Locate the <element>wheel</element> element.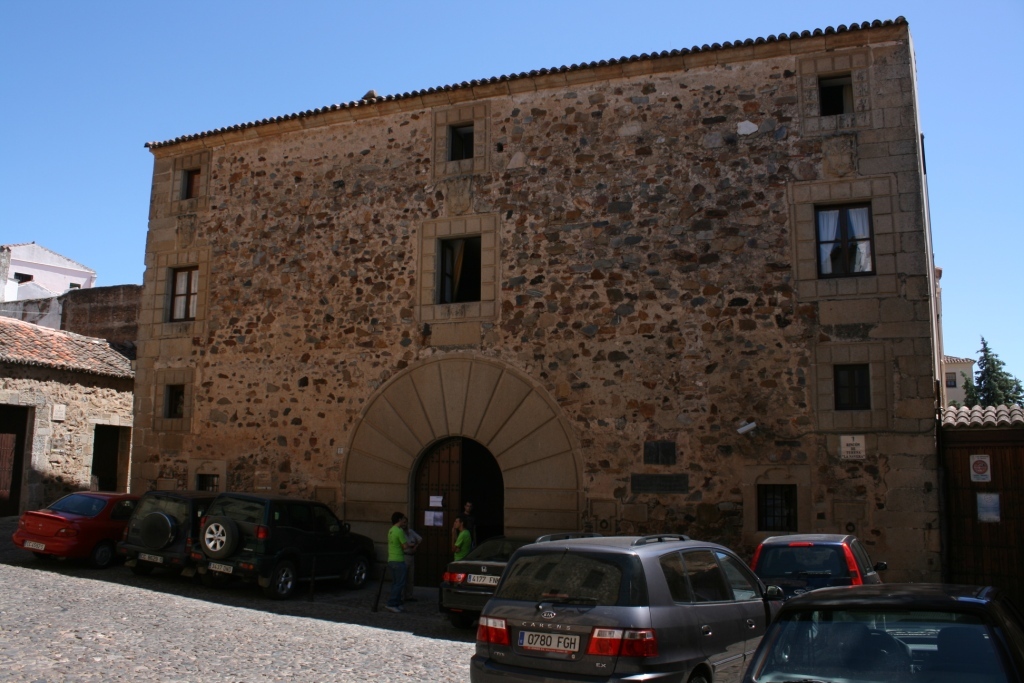
Element bbox: (x1=262, y1=569, x2=297, y2=595).
